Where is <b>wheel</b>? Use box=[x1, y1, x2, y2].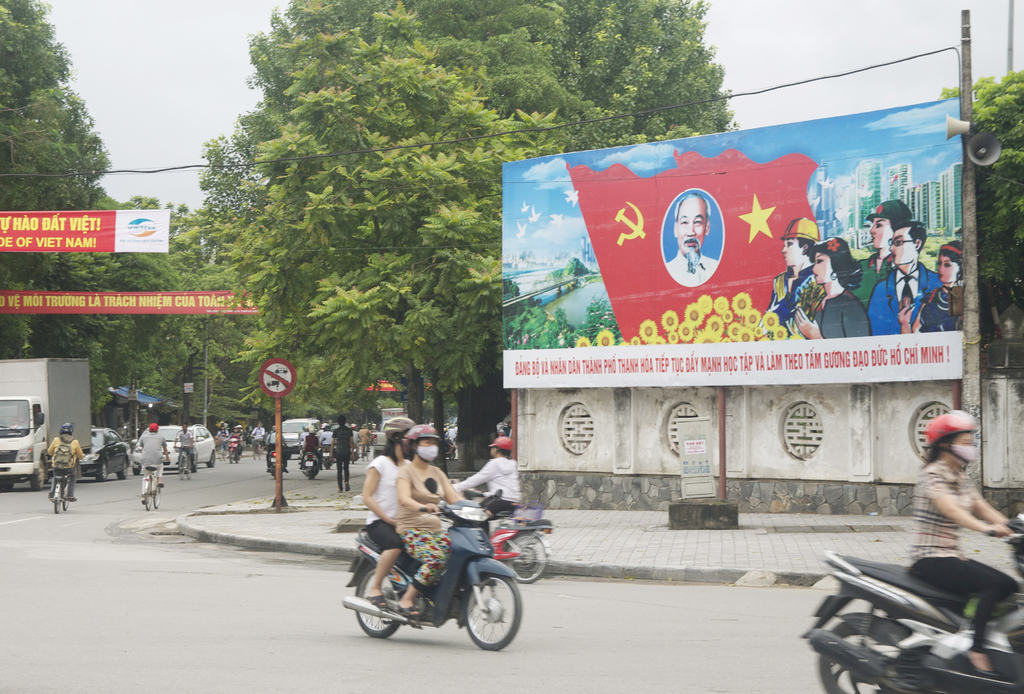
box=[59, 494, 68, 509].
